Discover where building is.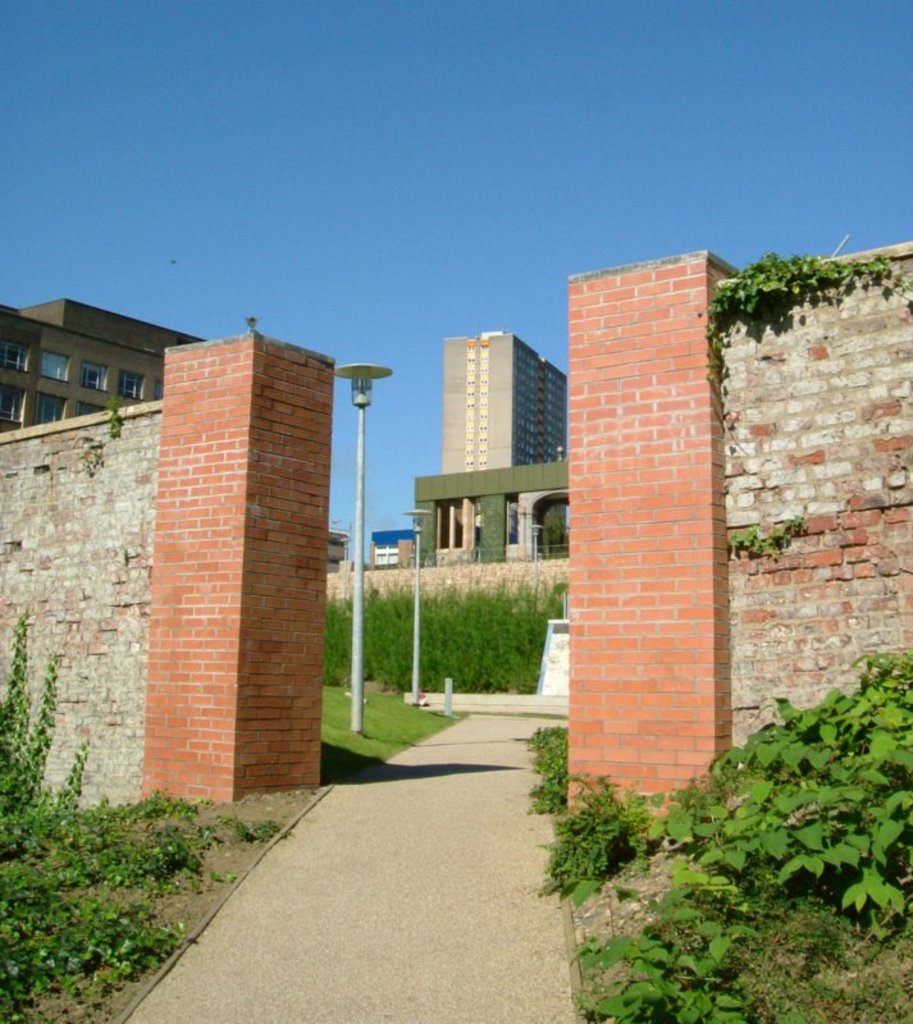
Discovered at rect(0, 297, 206, 431).
